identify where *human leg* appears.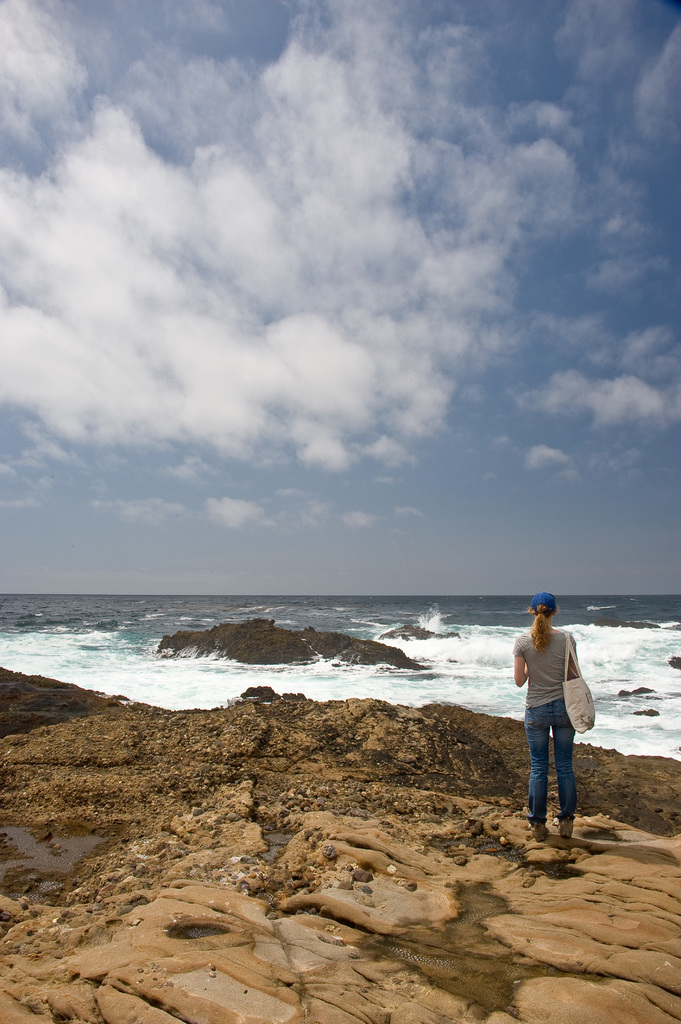
Appears at rect(552, 700, 578, 834).
